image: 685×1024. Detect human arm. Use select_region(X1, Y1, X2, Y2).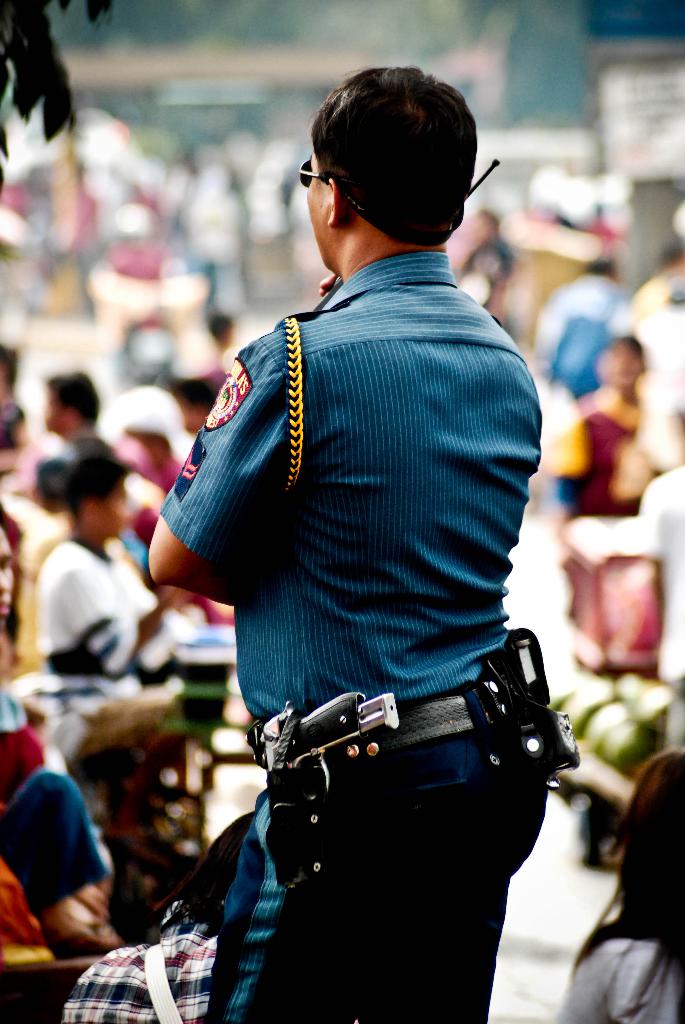
select_region(622, 409, 684, 515).
